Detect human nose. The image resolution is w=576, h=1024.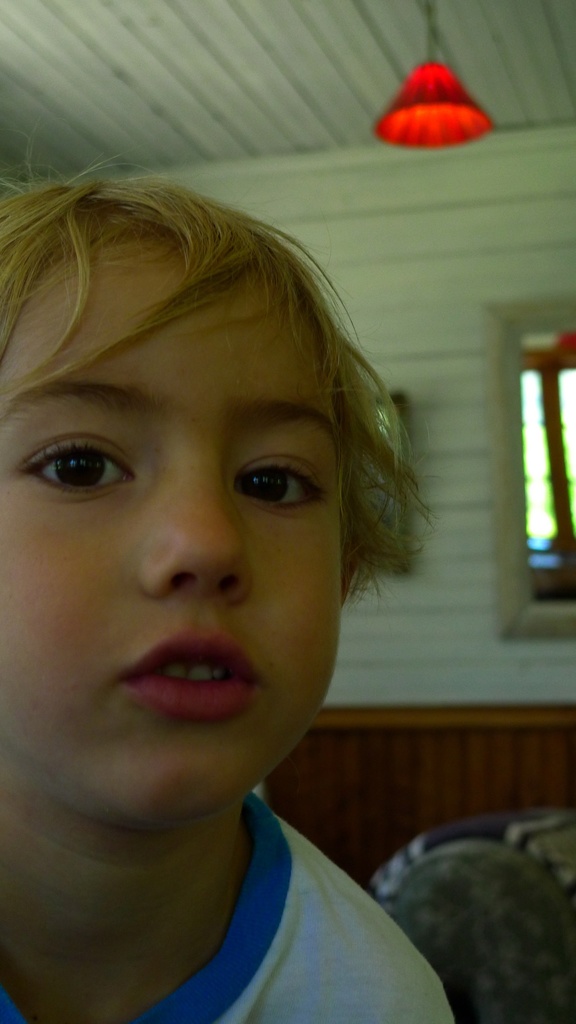
[x1=126, y1=465, x2=253, y2=597].
